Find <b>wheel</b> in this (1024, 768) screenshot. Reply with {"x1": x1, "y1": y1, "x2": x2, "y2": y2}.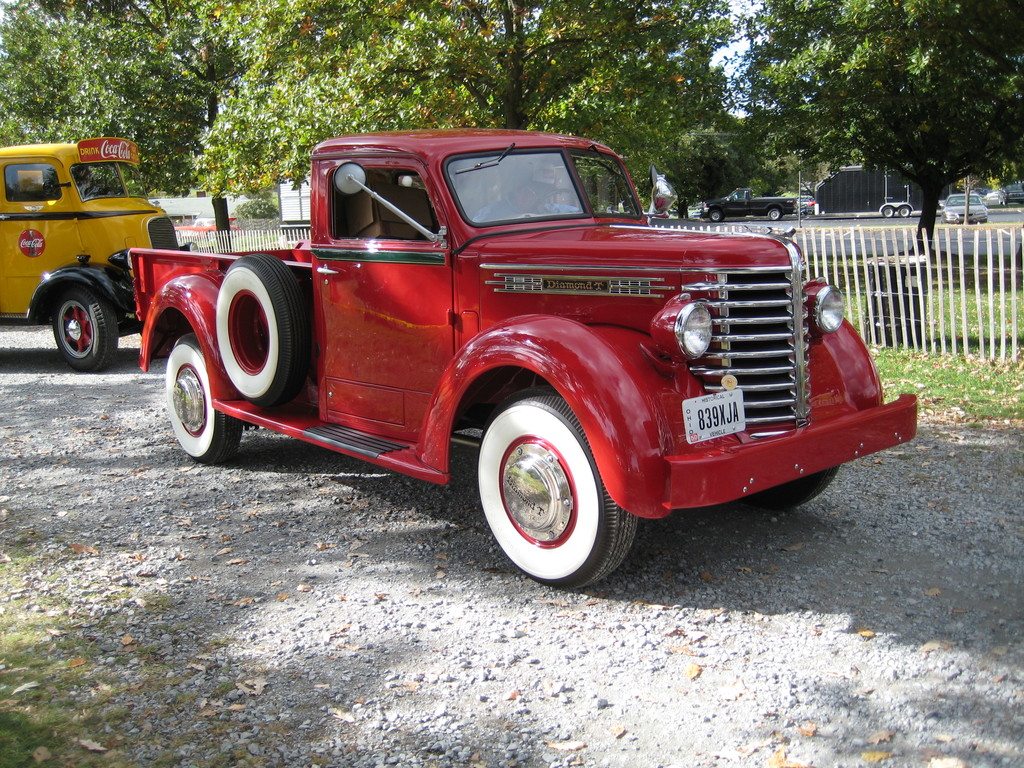
{"x1": 53, "y1": 285, "x2": 118, "y2": 372}.
